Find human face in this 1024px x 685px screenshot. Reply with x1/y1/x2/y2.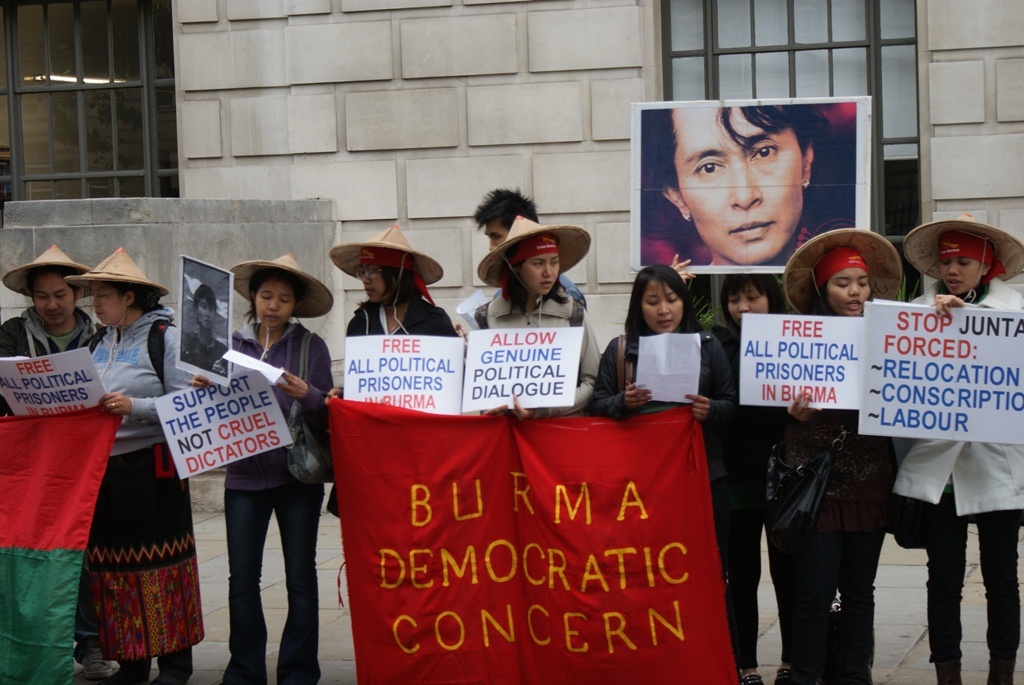
33/277/74/323.
